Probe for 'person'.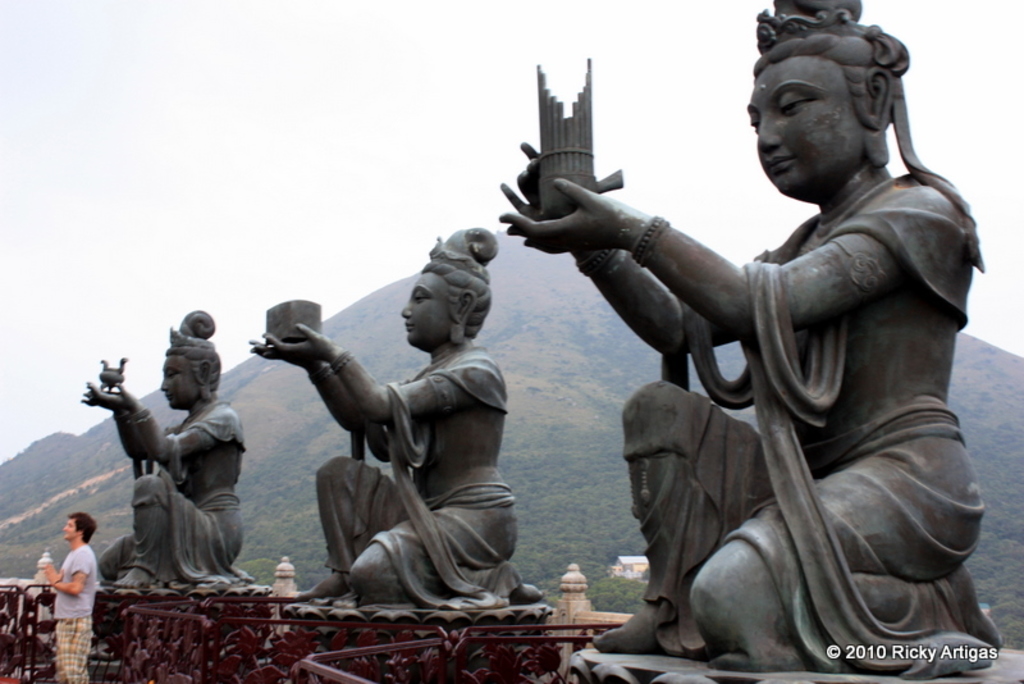
Probe result: <region>37, 519, 92, 680</region>.
